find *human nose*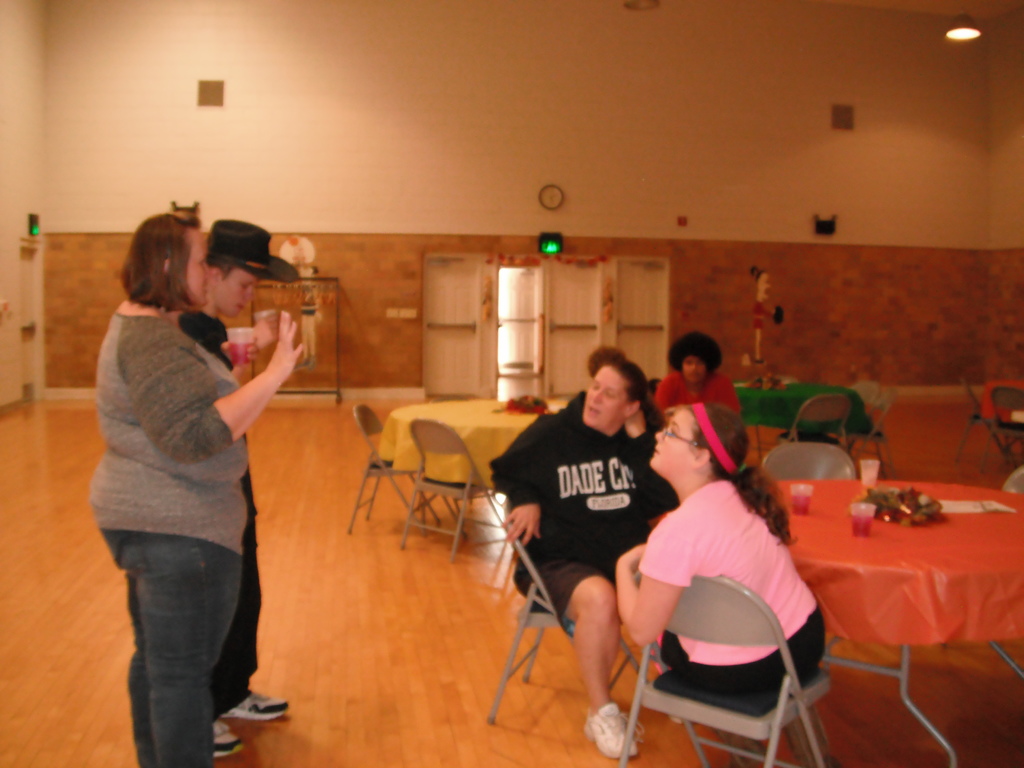
pyautogui.locateOnScreen(591, 388, 602, 403)
